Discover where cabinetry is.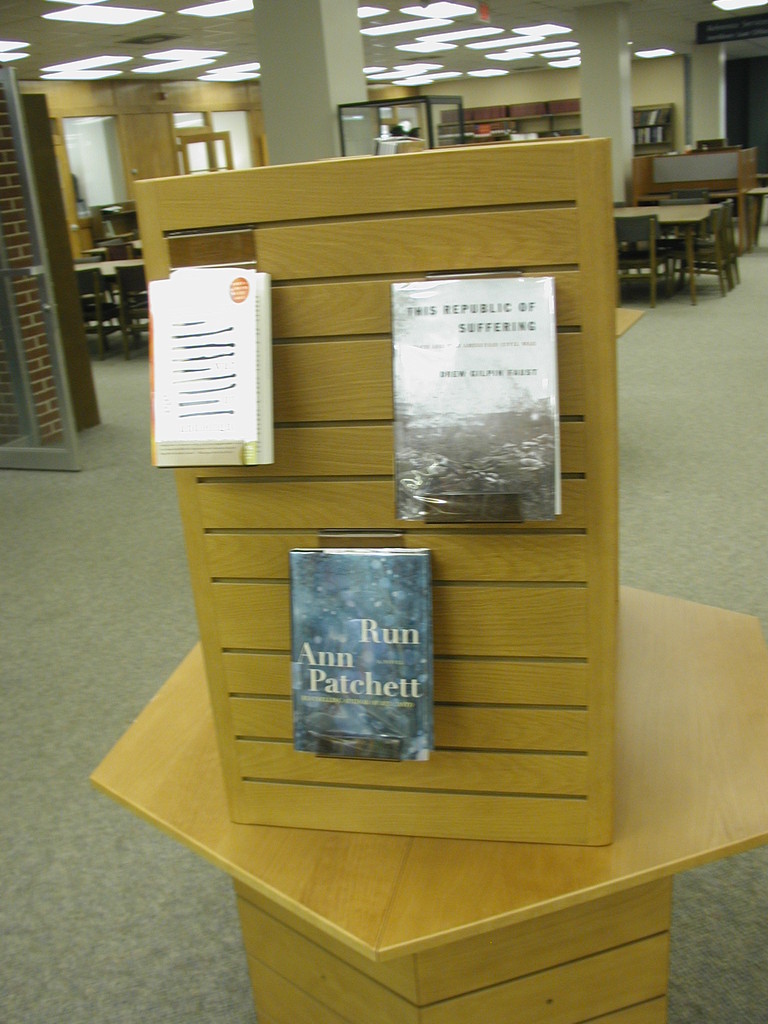
Discovered at BBox(81, 175, 765, 1023).
